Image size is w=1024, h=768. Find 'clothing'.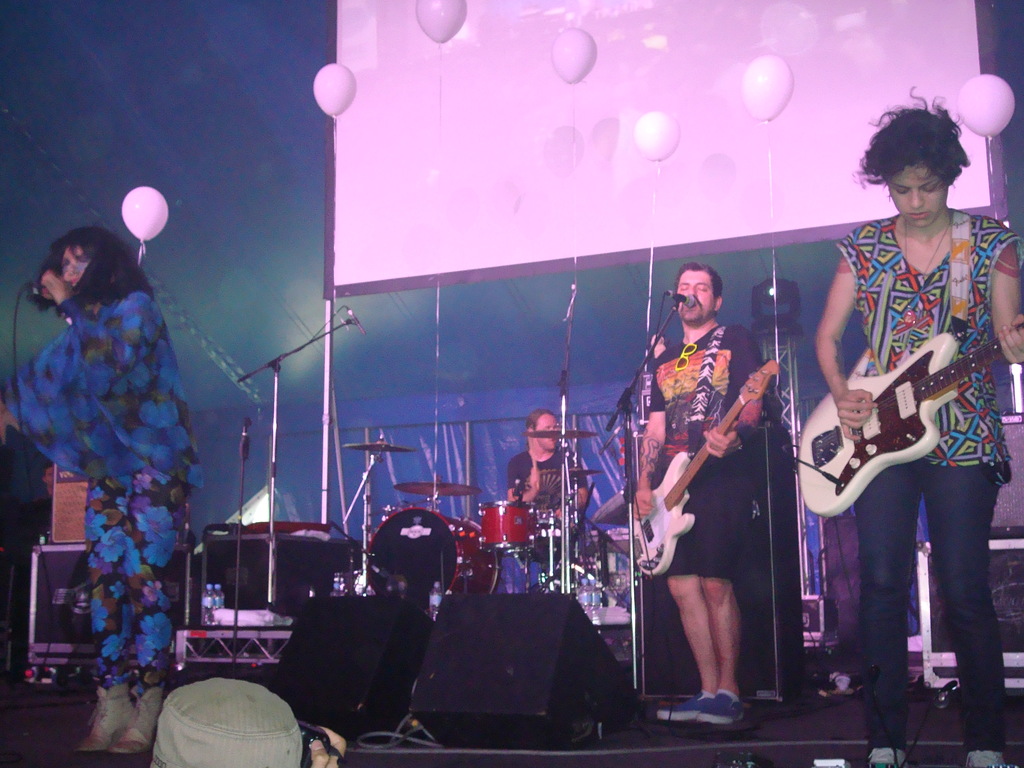
pyautogui.locateOnScreen(652, 324, 774, 576).
